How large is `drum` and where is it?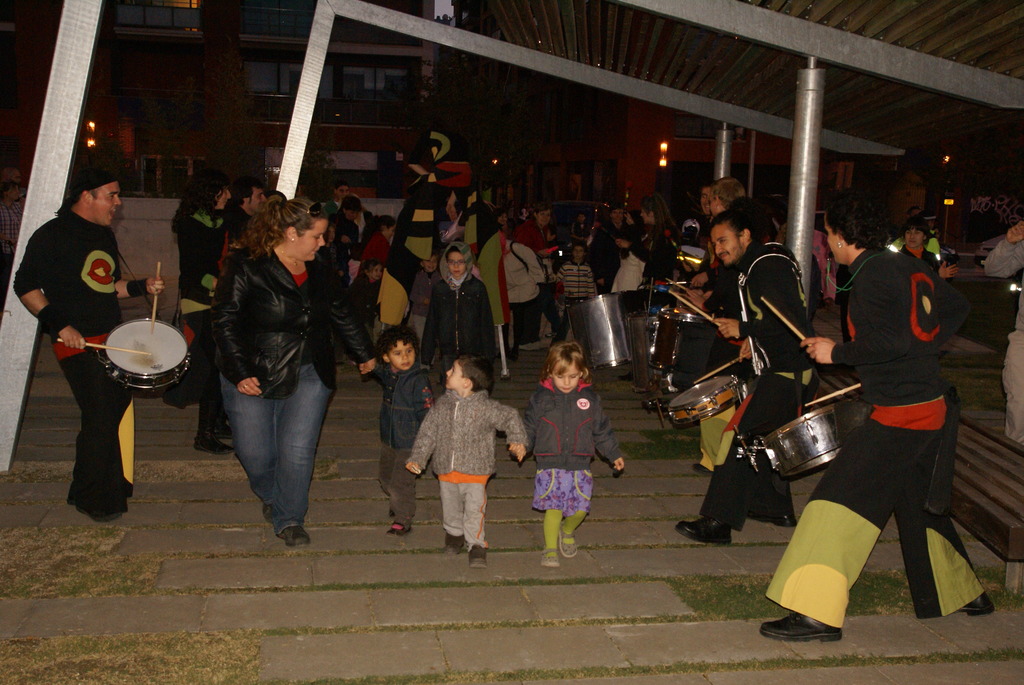
Bounding box: <bbox>670, 316, 720, 392</bbox>.
